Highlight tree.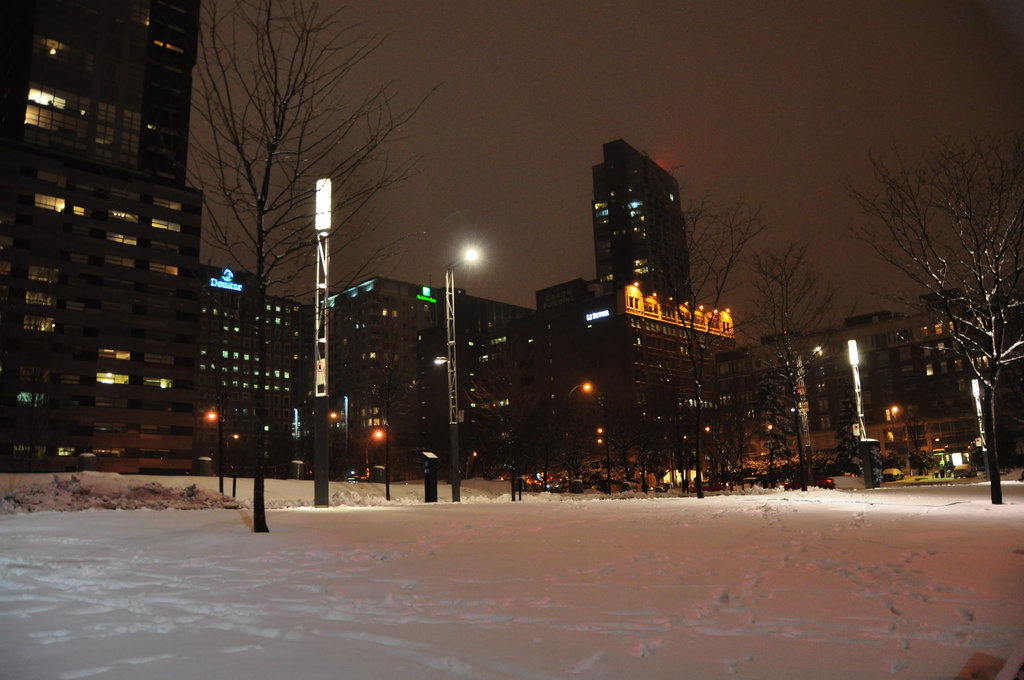
Highlighted region: left=152, top=0, right=470, bottom=533.
